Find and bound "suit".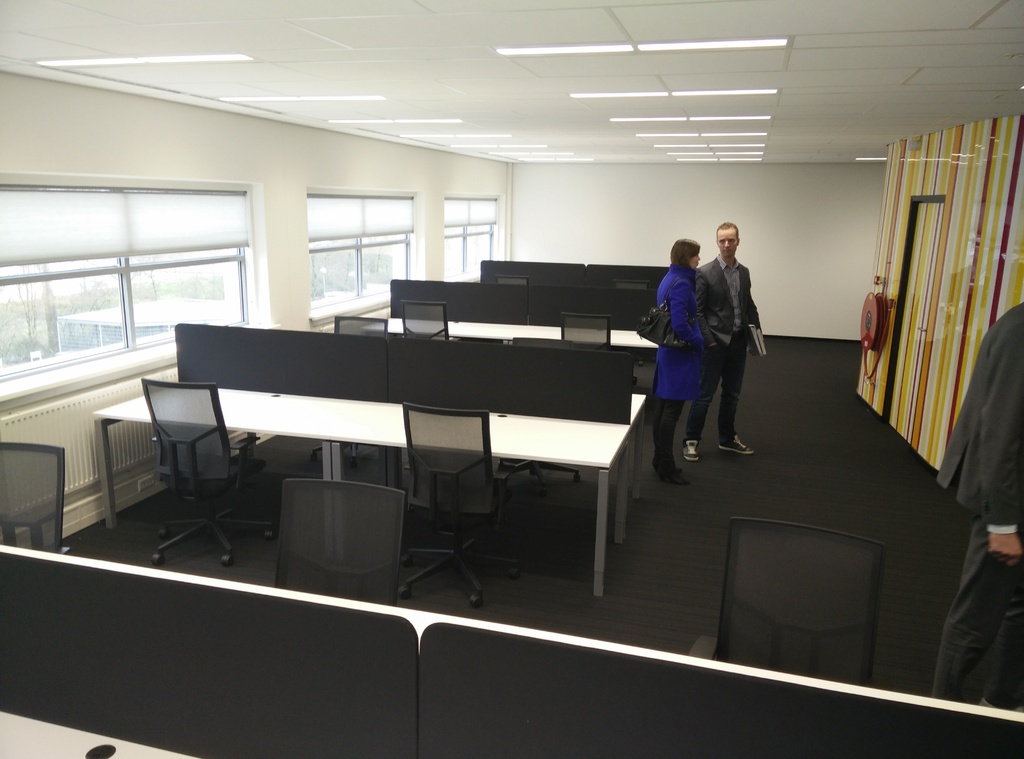
Bound: (x1=938, y1=300, x2=1023, y2=698).
